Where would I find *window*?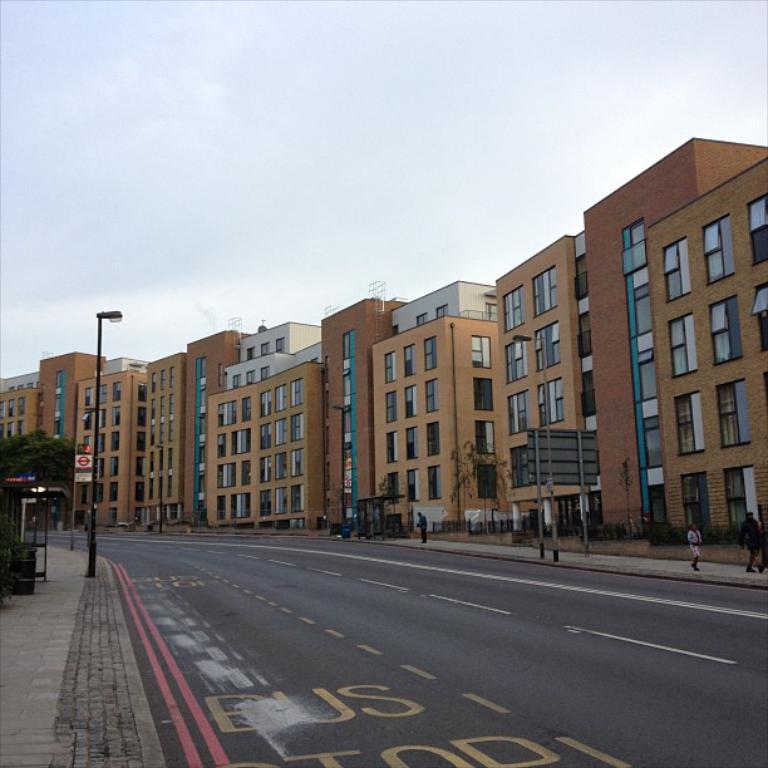
At bbox=[674, 390, 708, 452].
